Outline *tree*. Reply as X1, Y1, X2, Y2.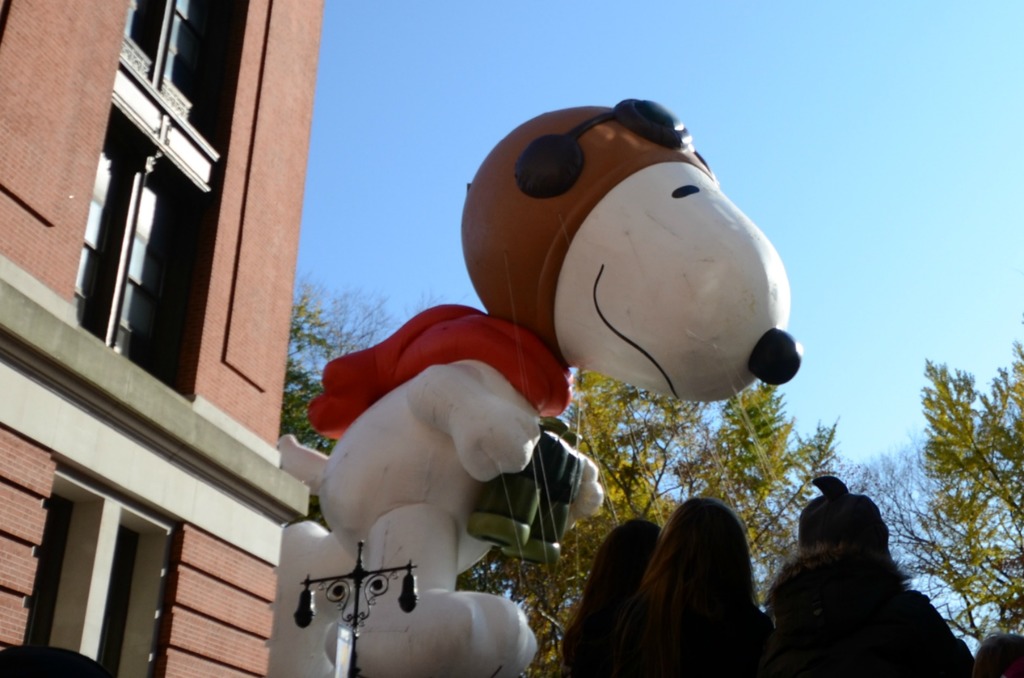
289, 286, 392, 446.
